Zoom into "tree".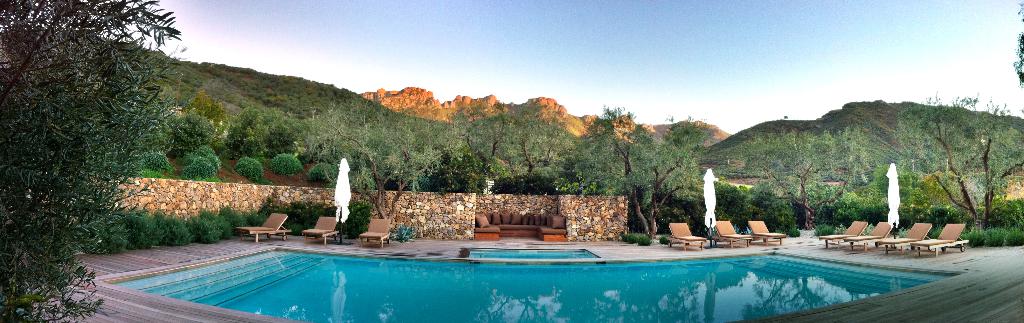
Zoom target: [left=220, top=106, right=304, bottom=160].
